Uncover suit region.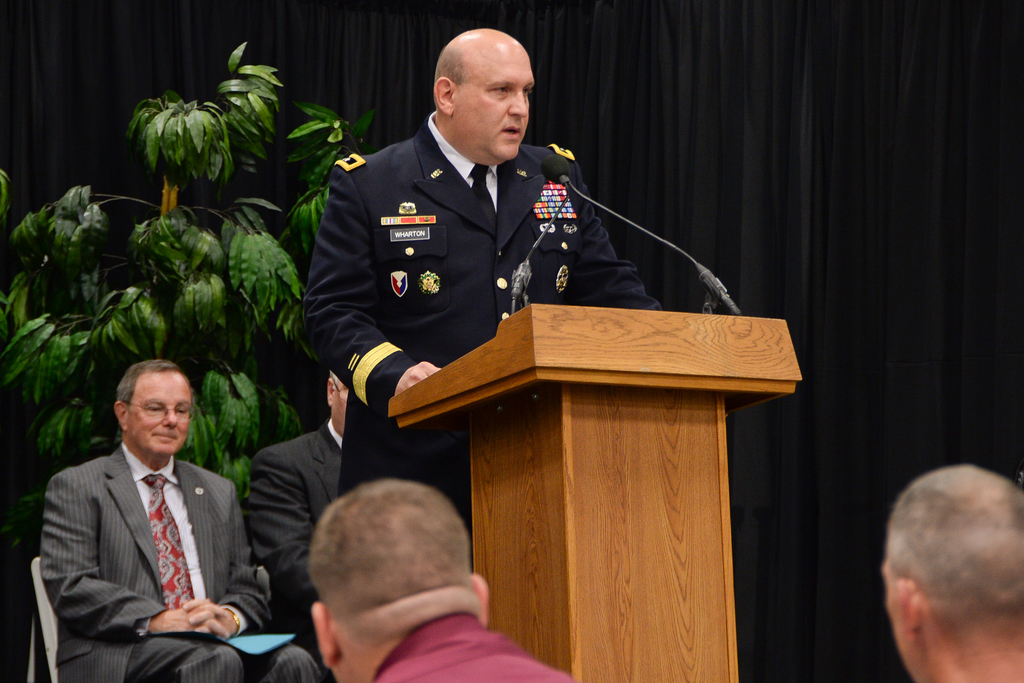
Uncovered: l=294, t=113, r=657, b=559.
